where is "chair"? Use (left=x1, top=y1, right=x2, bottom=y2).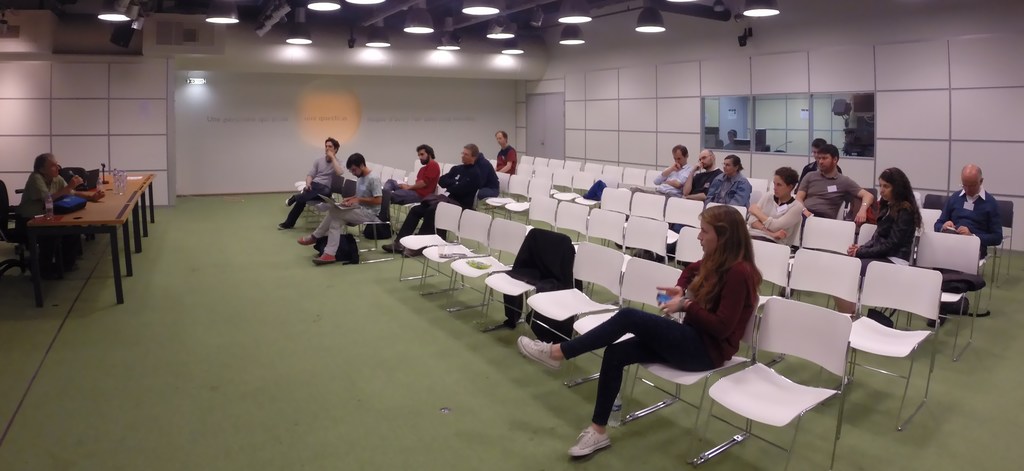
(left=623, top=168, right=644, bottom=189).
